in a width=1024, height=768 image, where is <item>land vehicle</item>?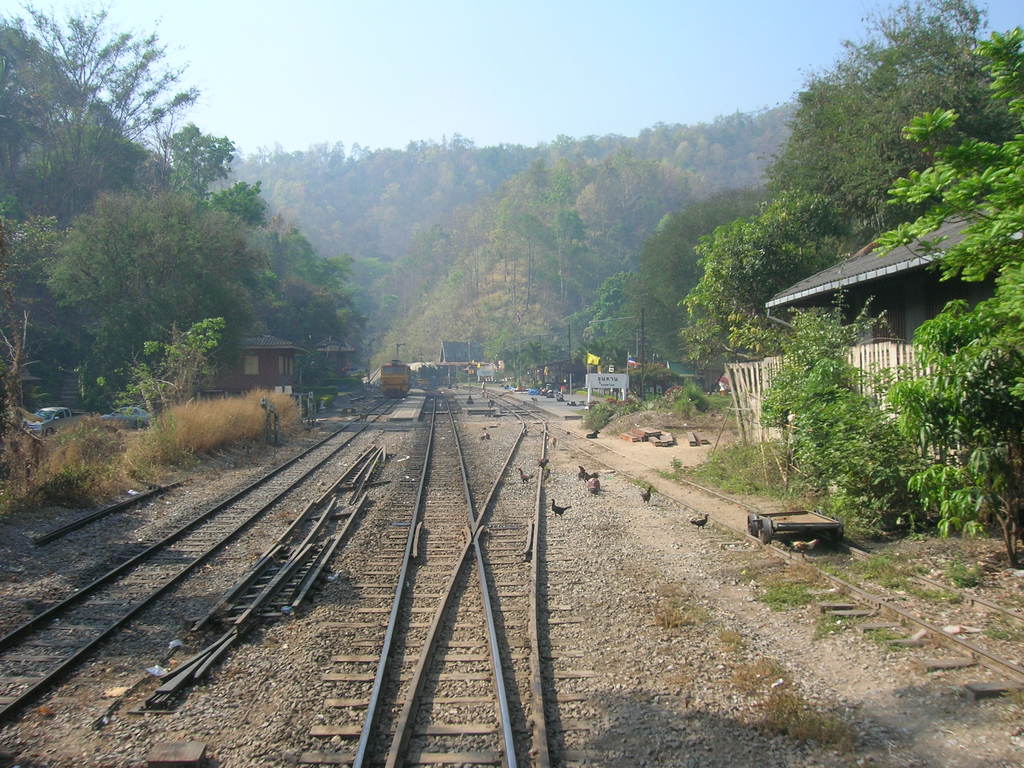
[25,406,74,436].
